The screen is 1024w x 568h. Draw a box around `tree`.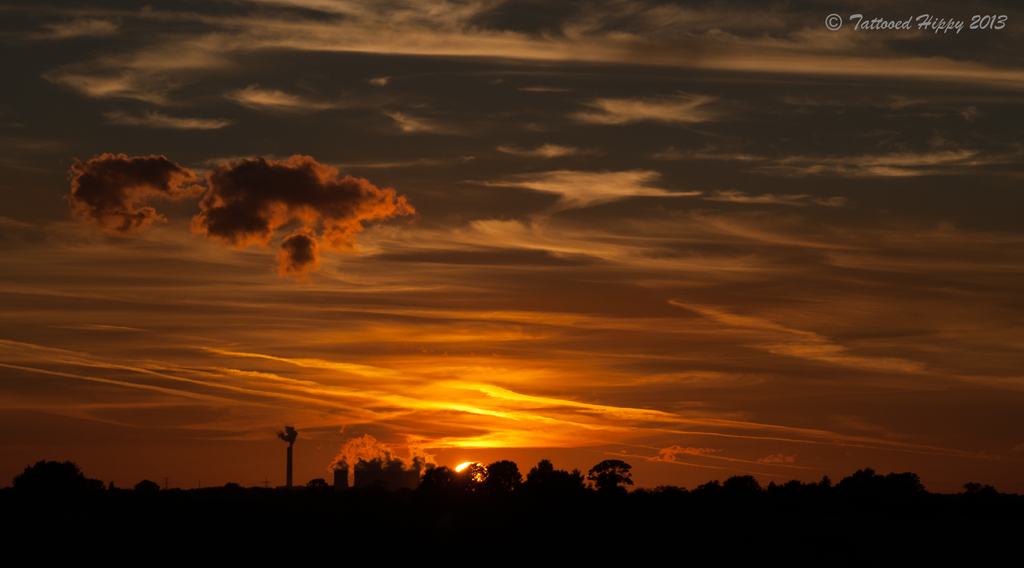
[877,469,923,494].
